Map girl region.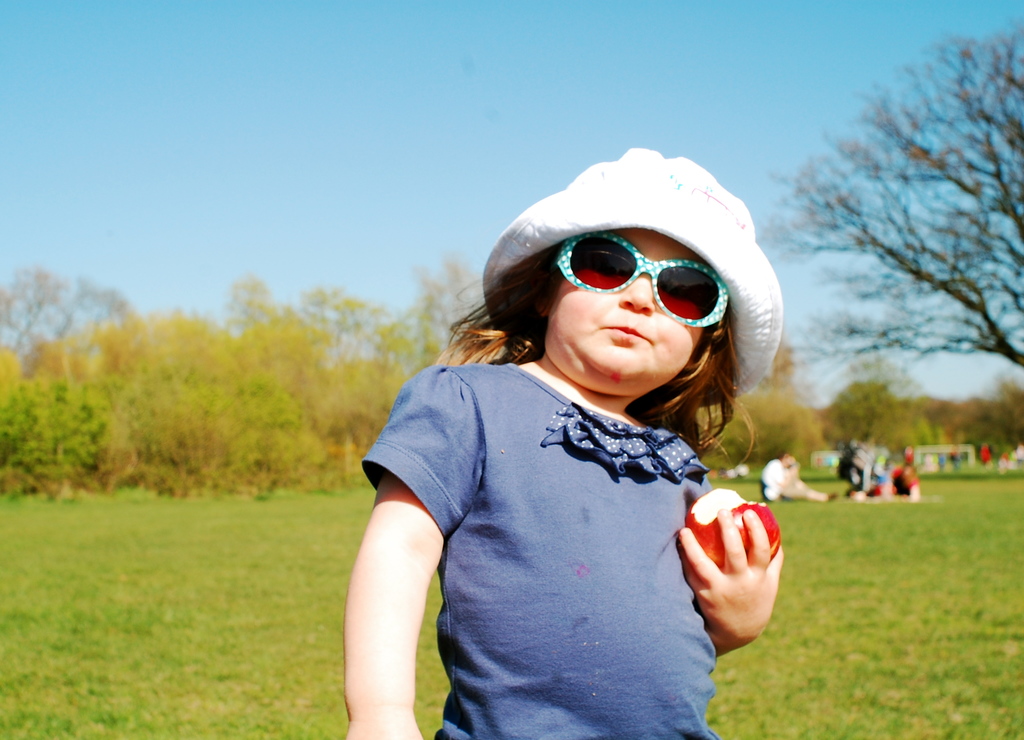
Mapped to [x1=343, y1=149, x2=779, y2=739].
